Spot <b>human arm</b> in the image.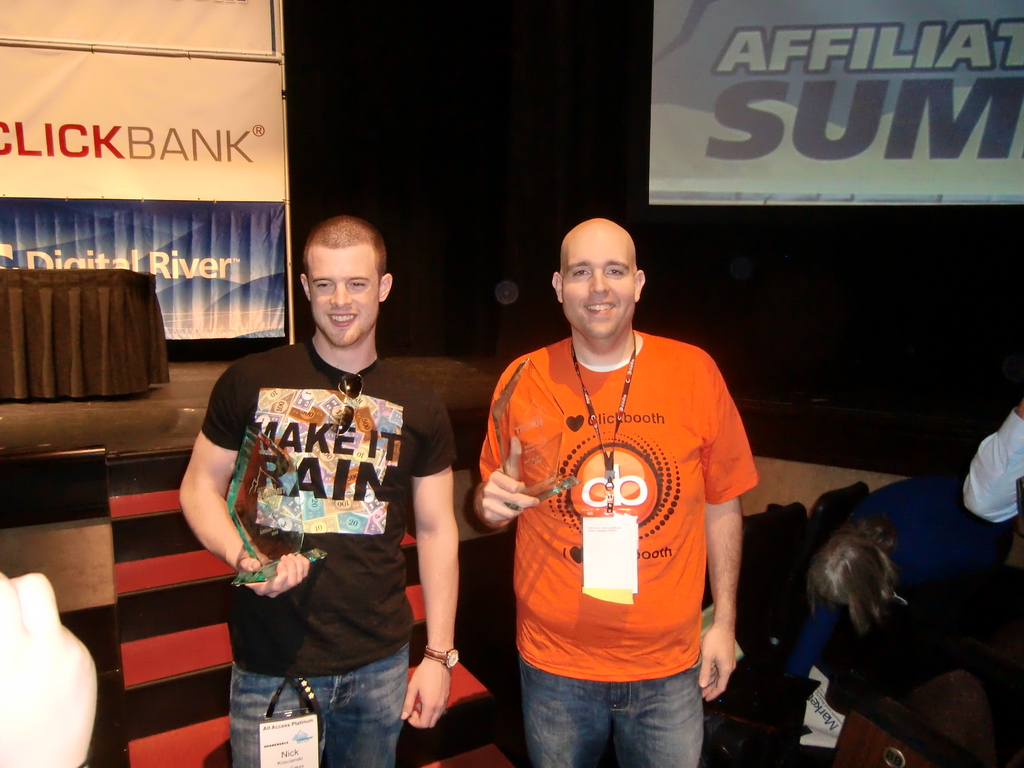
<b>human arm</b> found at [956,393,1023,519].
